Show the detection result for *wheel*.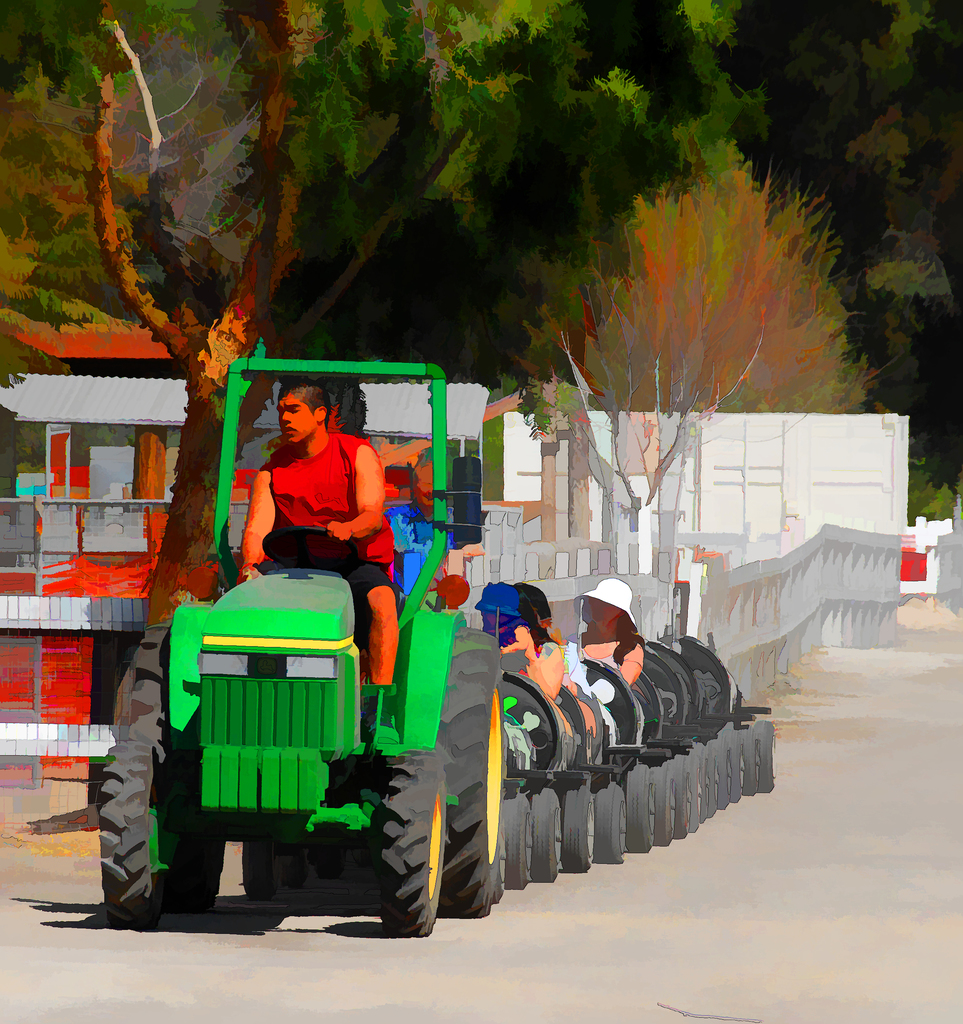
(x1=353, y1=734, x2=453, y2=915).
